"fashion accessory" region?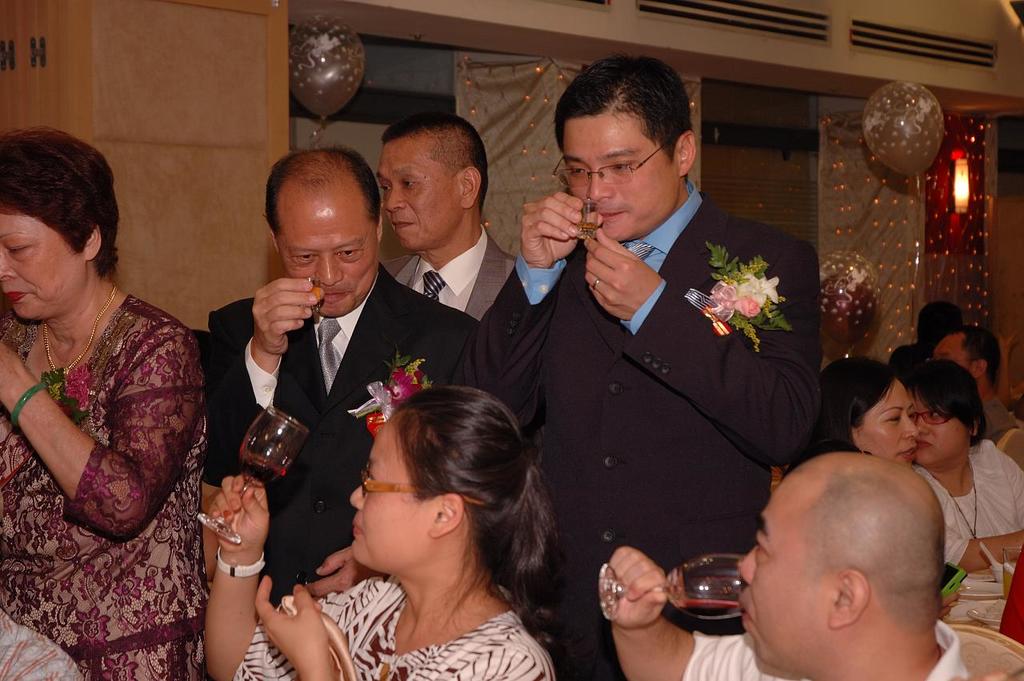
<bbox>217, 548, 269, 579</bbox>
